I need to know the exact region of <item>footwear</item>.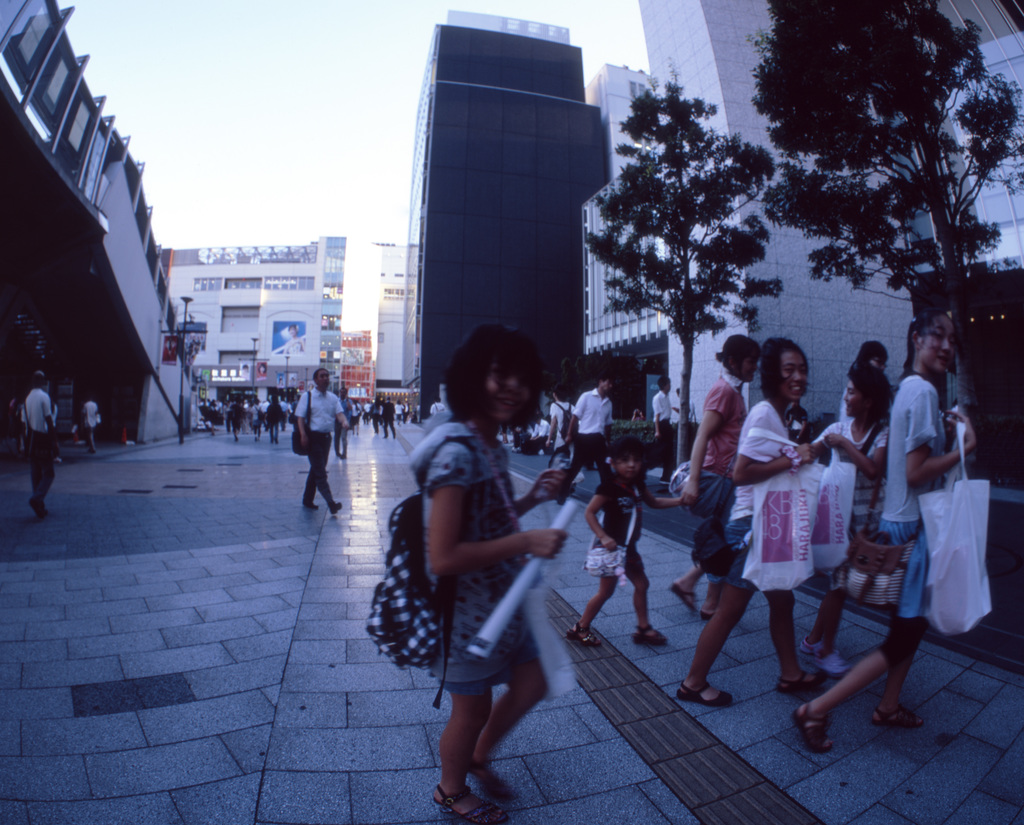
Region: Rect(468, 757, 506, 810).
